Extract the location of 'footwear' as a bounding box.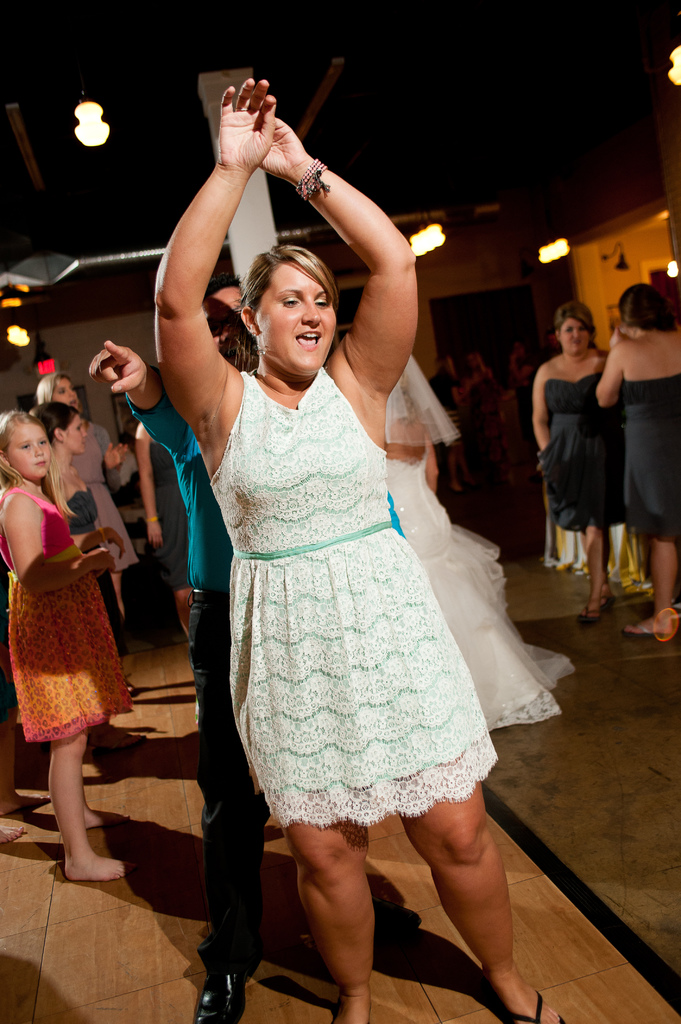
186,942,255,1012.
